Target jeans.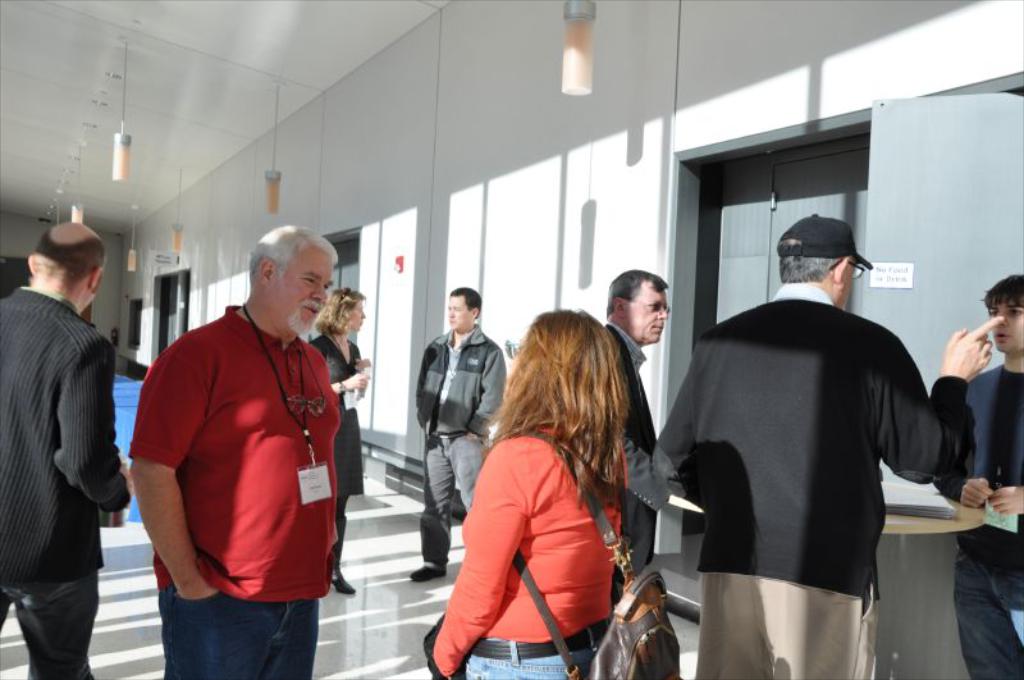
Target region: (152,579,321,679).
